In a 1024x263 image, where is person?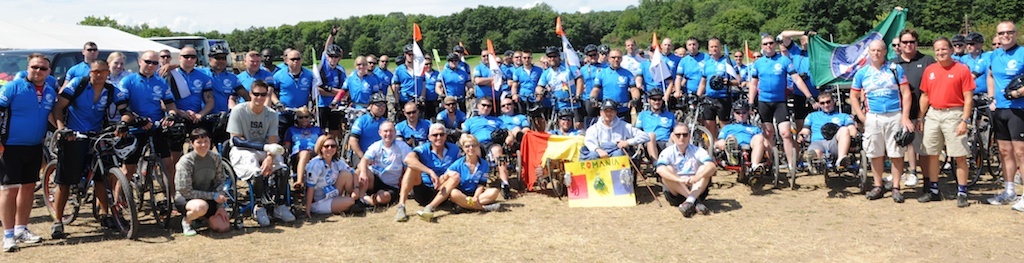
region(360, 54, 386, 97).
